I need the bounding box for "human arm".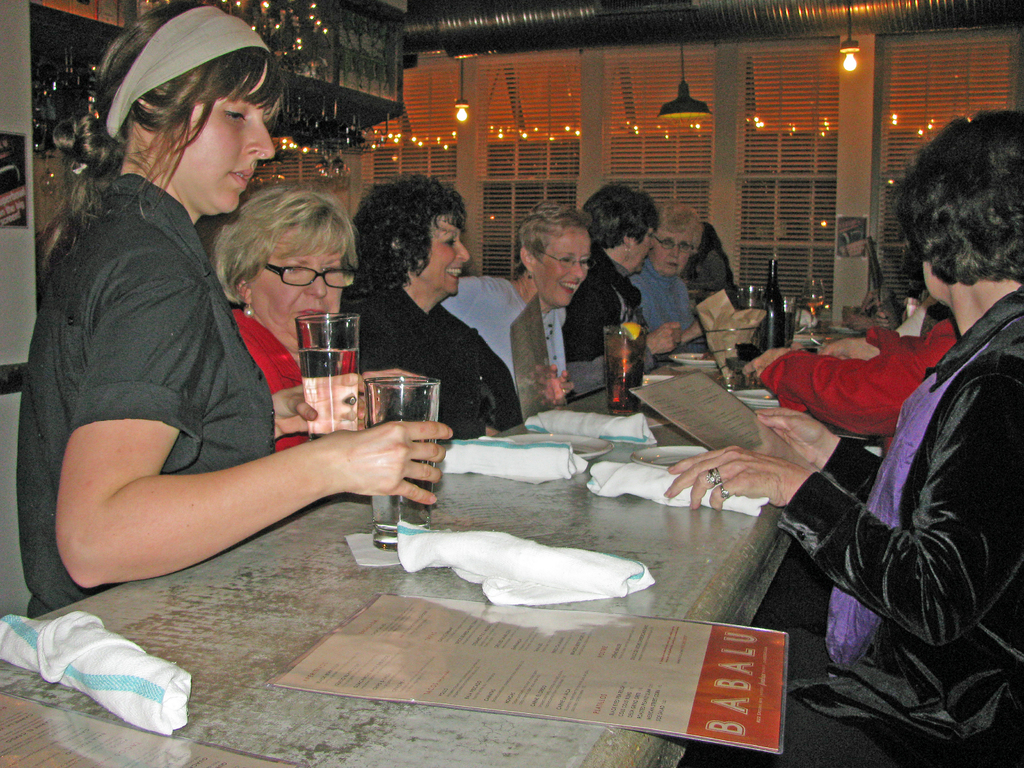
Here it is: [655,352,1023,643].
